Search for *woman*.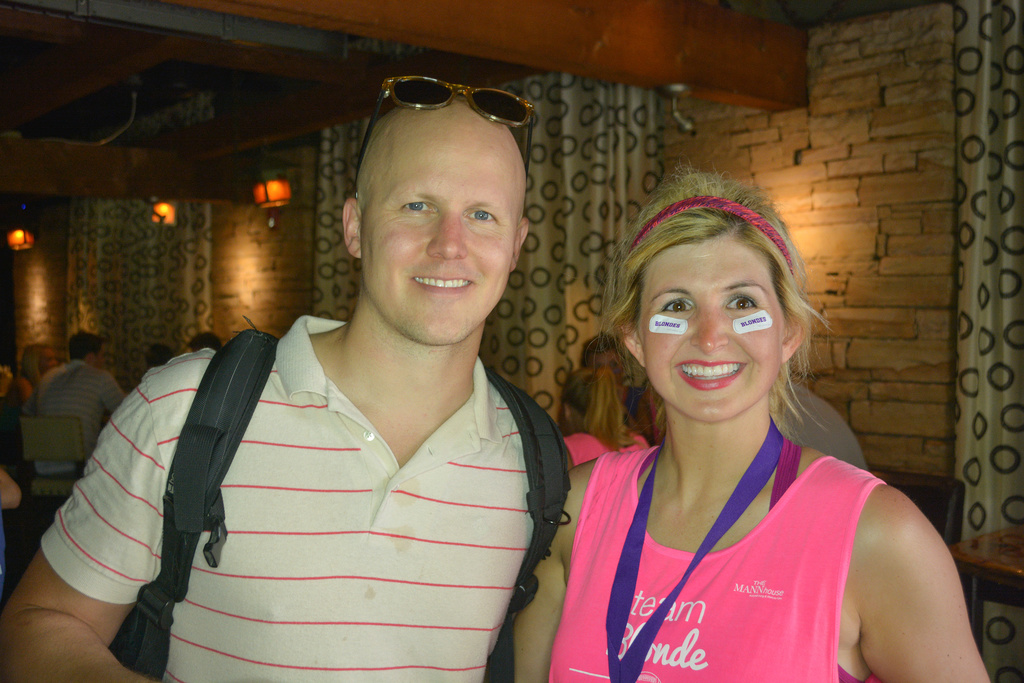
Found at 0 347 31 510.
